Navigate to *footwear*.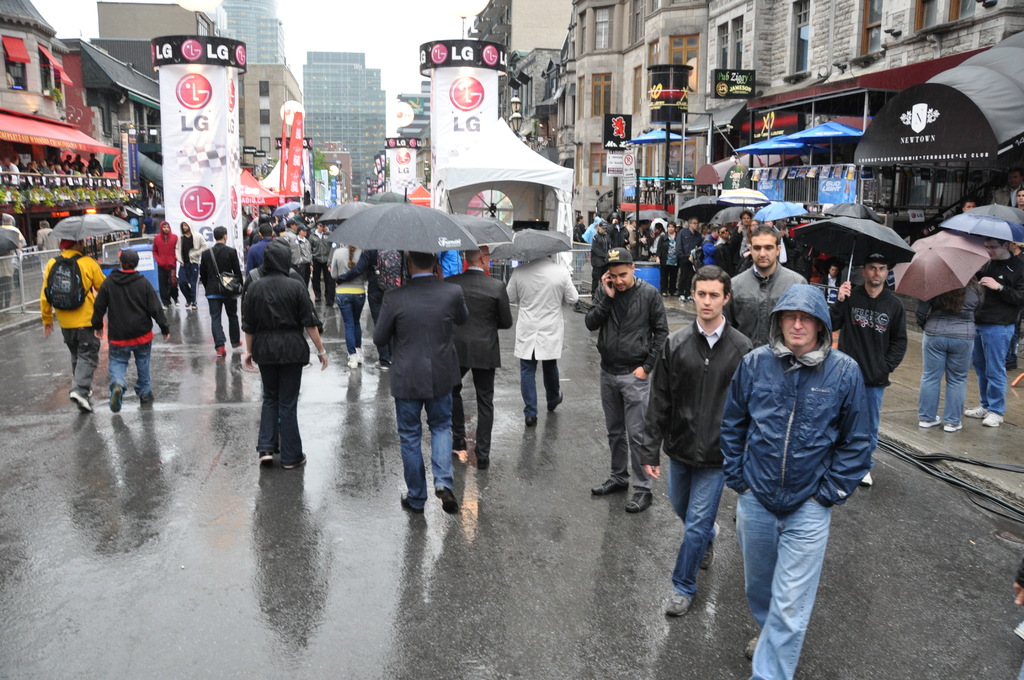
Navigation target: bbox=(673, 291, 678, 298).
